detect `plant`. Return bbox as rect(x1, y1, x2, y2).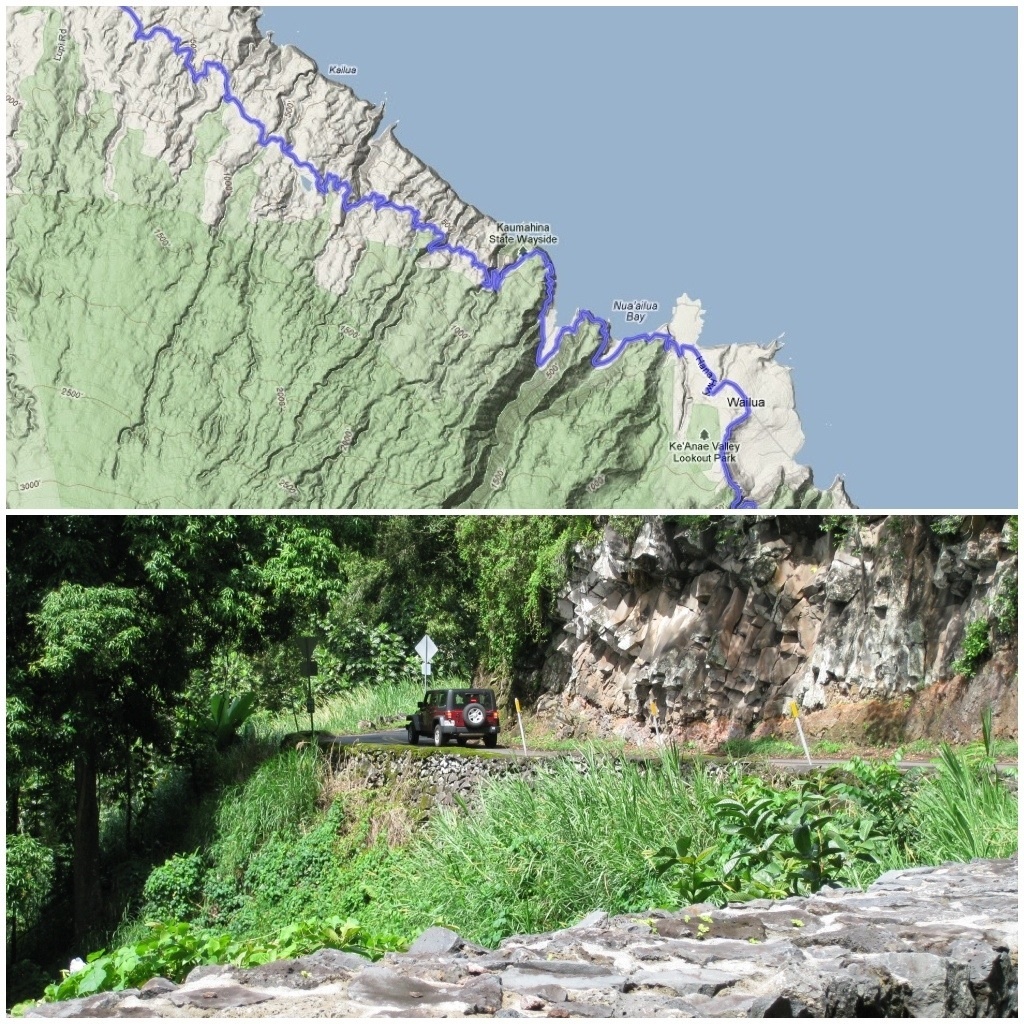
rect(8, 724, 242, 999).
